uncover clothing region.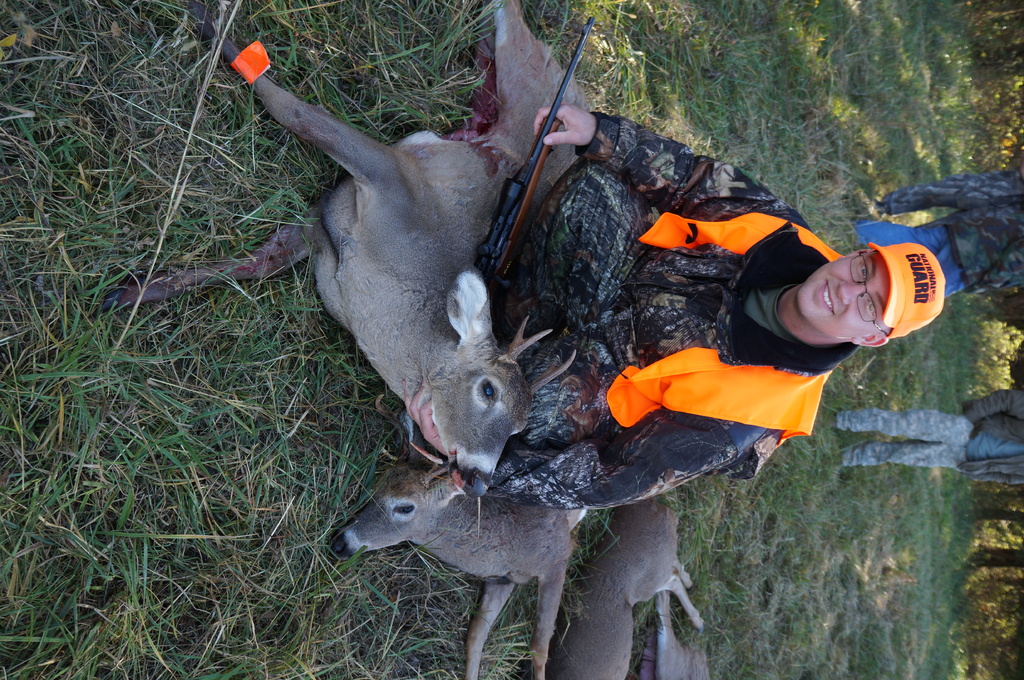
Uncovered: Rect(840, 398, 1022, 483).
